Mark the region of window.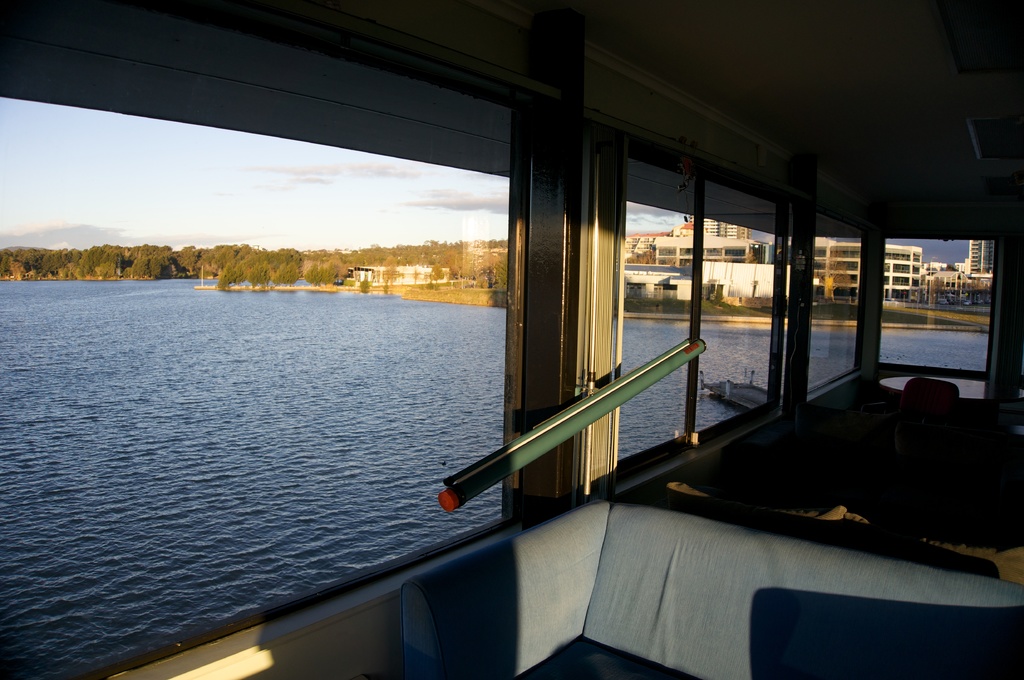
Region: left=817, top=223, right=858, bottom=368.
